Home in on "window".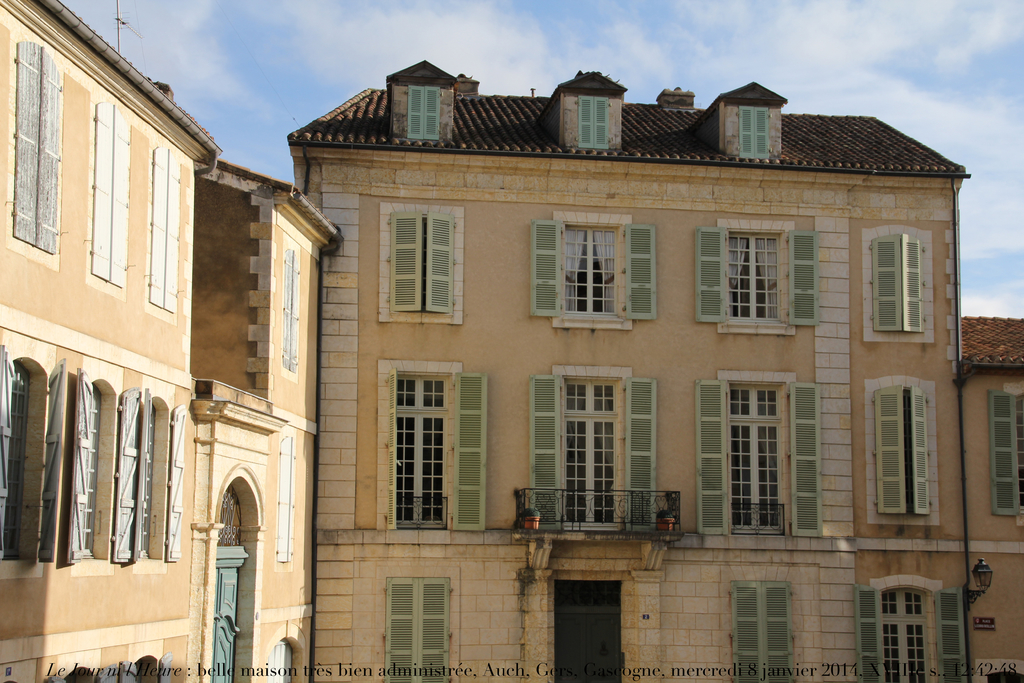
Homed in at (left=737, top=103, right=776, bottom=160).
